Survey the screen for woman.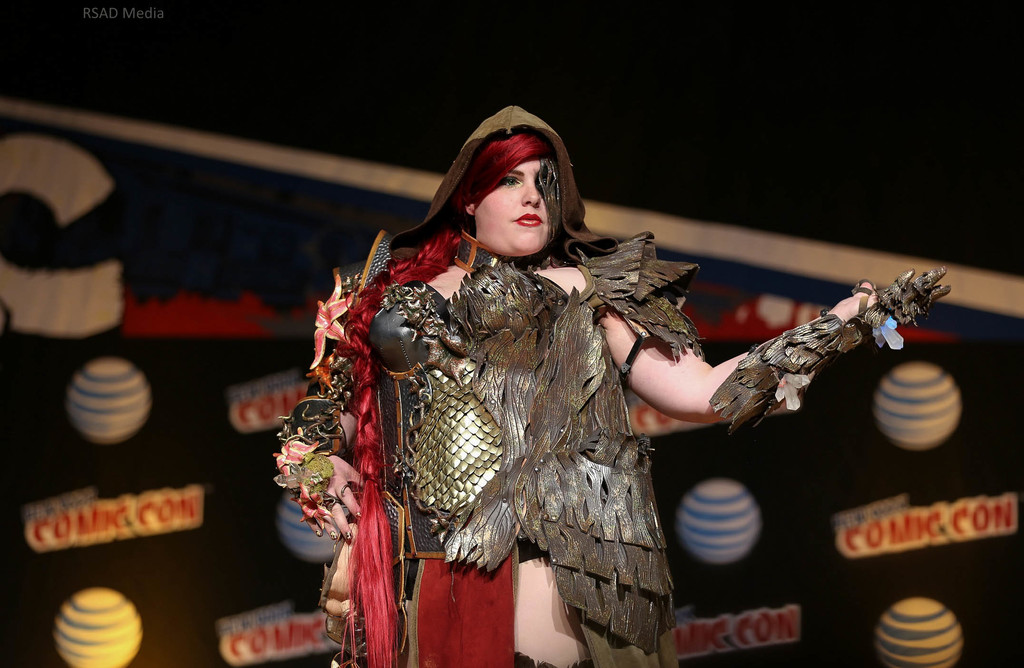
Survey found: left=294, top=102, right=871, bottom=667.
